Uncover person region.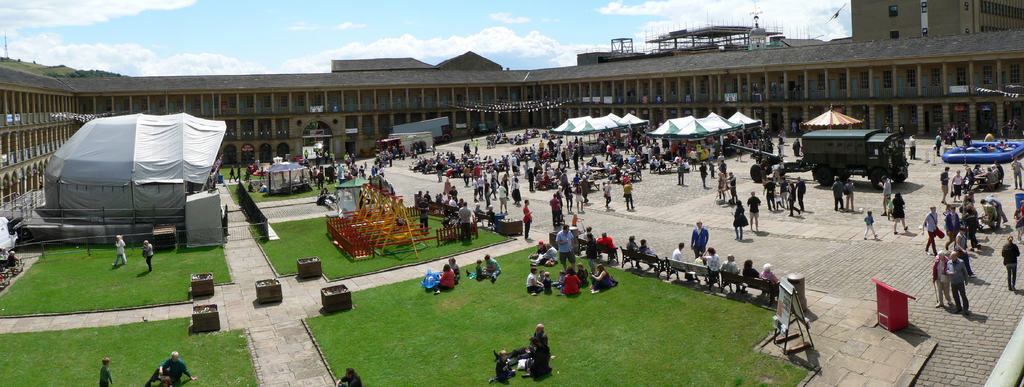
Uncovered: {"x1": 702, "y1": 164, "x2": 710, "y2": 185}.
